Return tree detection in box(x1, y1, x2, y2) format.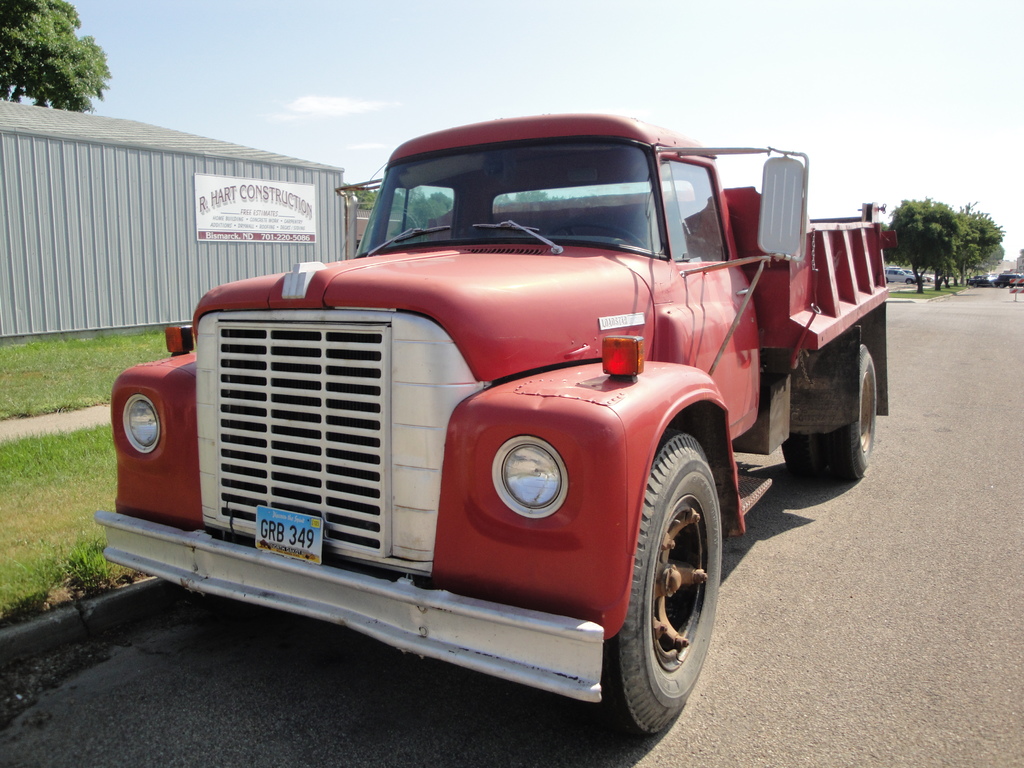
box(948, 201, 1004, 284).
